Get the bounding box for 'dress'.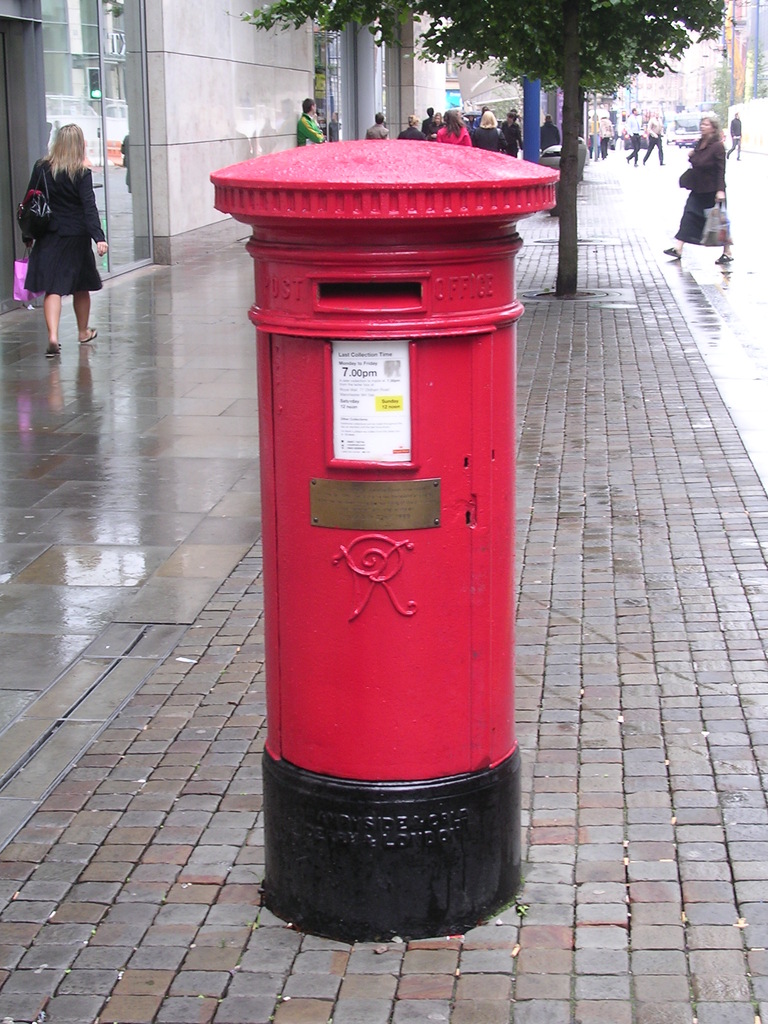
locate(19, 168, 108, 297).
